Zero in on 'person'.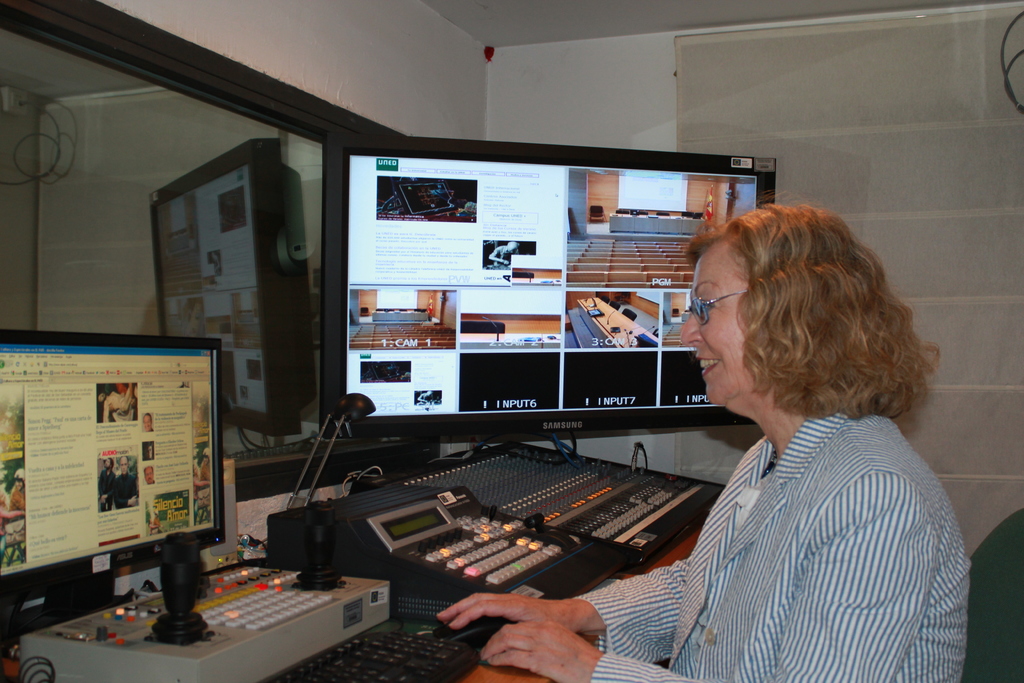
Zeroed in: 98 457 115 513.
